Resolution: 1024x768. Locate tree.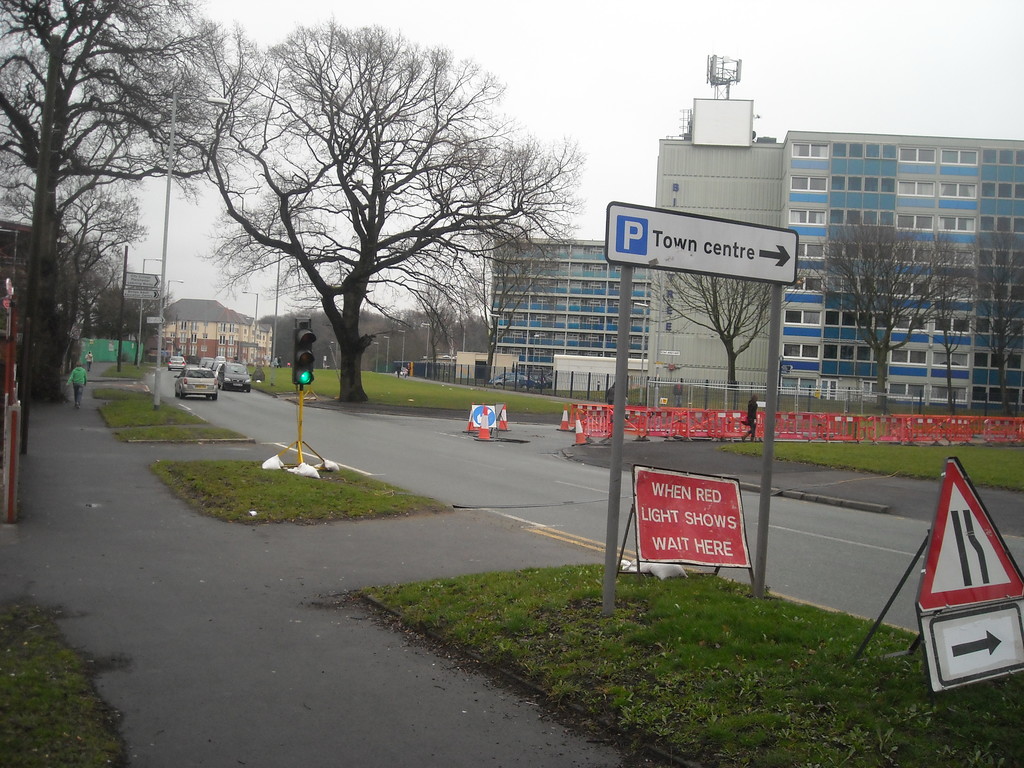
bbox(424, 182, 570, 385).
